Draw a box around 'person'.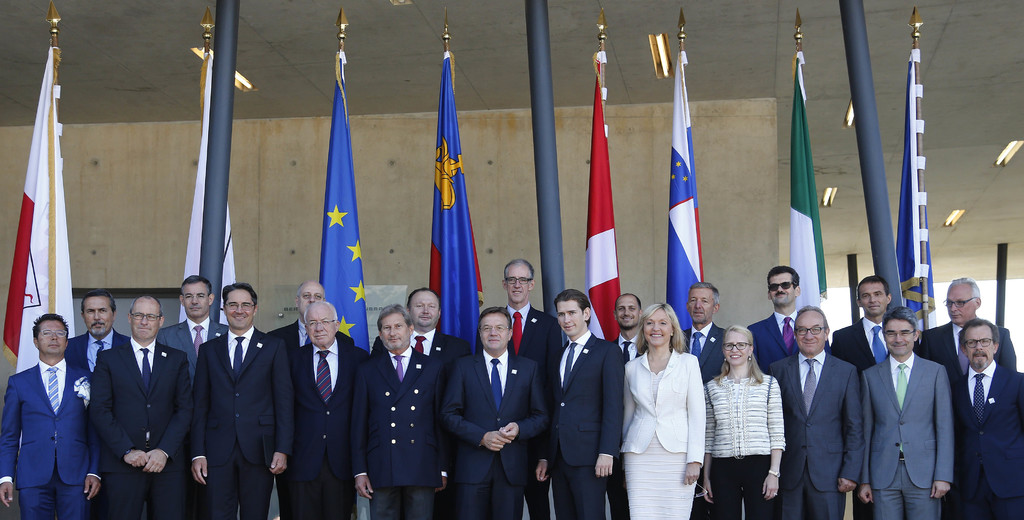
<bbox>188, 283, 292, 519</bbox>.
